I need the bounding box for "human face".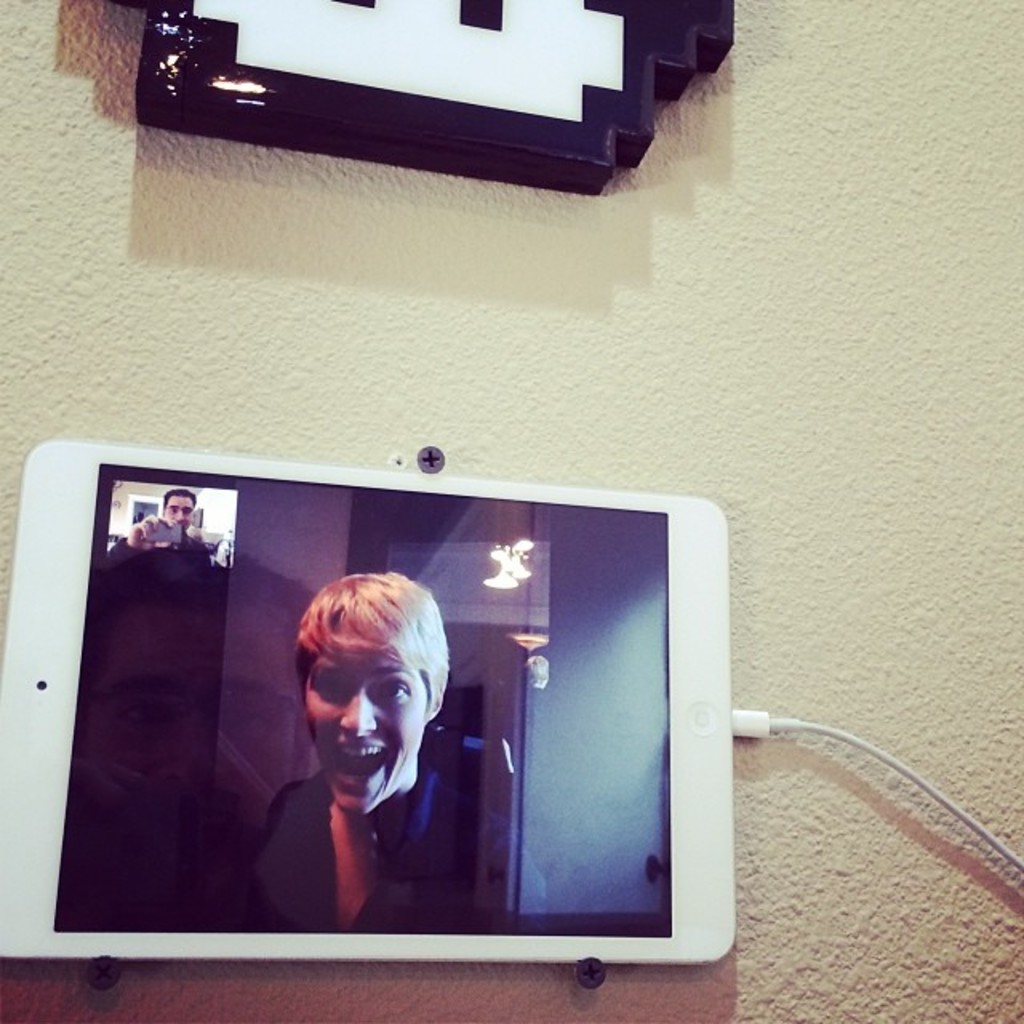
Here it is: detection(299, 645, 435, 821).
